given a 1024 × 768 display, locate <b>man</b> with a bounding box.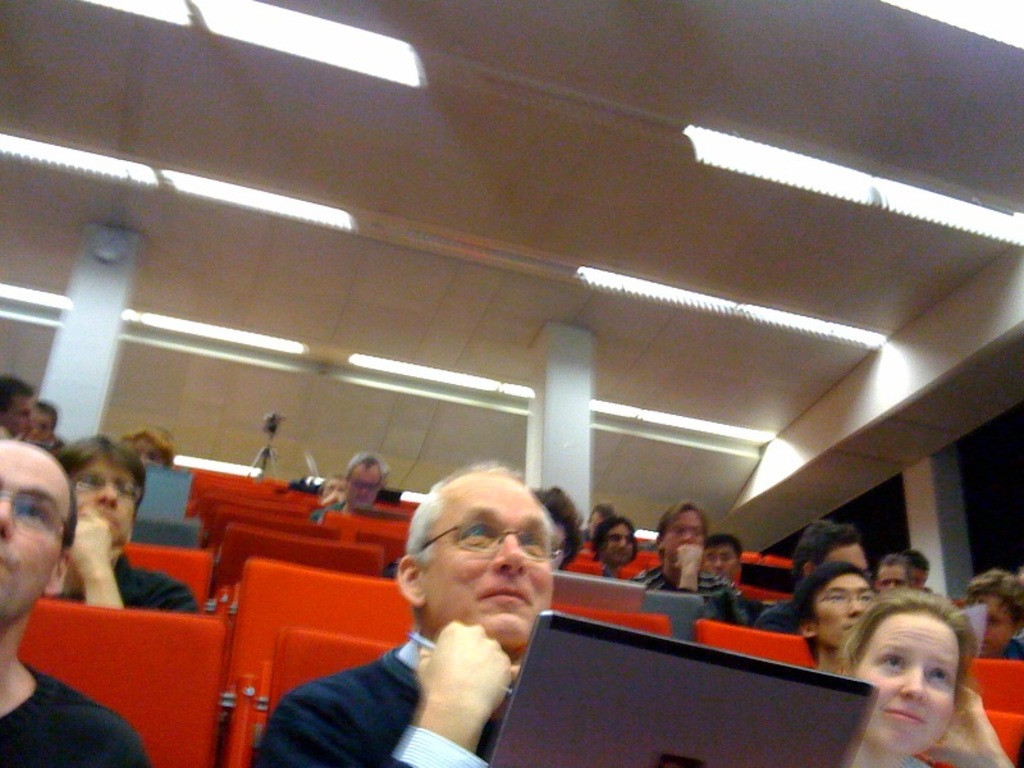
Located: {"x1": 243, "y1": 462, "x2": 561, "y2": 767}.
